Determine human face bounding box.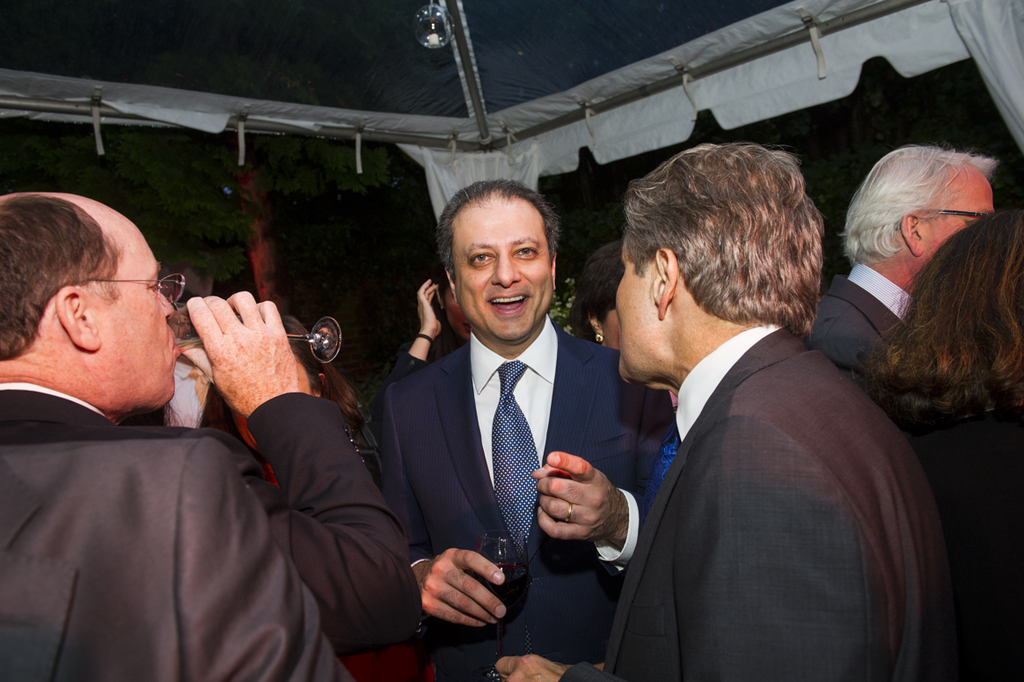
Determined: <region>925, 165, 996, 258</region>.
